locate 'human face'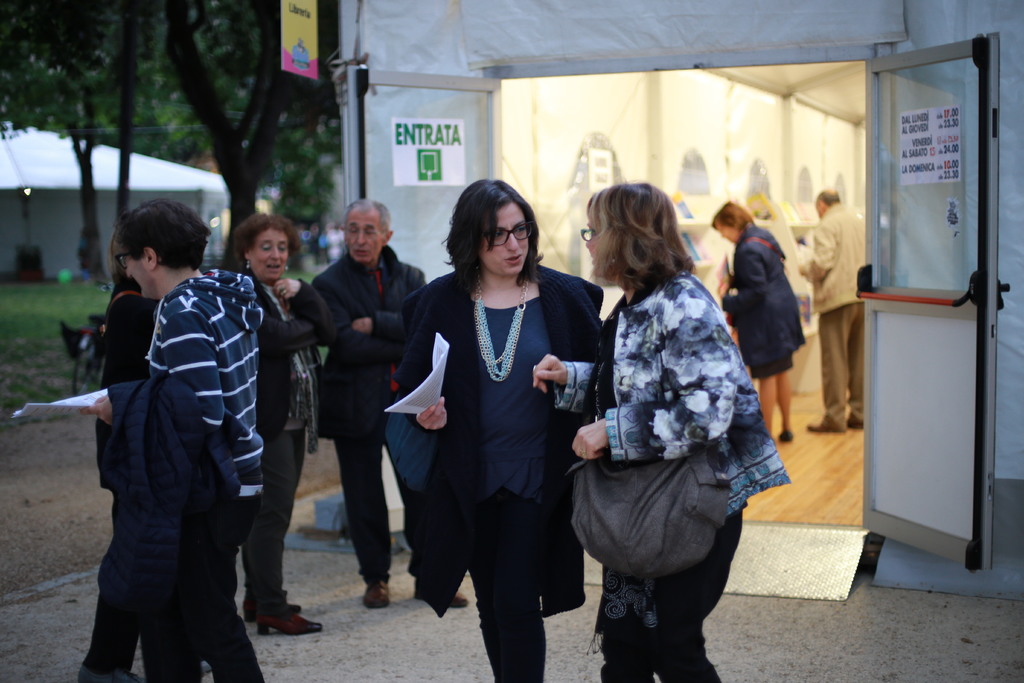
rect(123, 240, 159, 308)
